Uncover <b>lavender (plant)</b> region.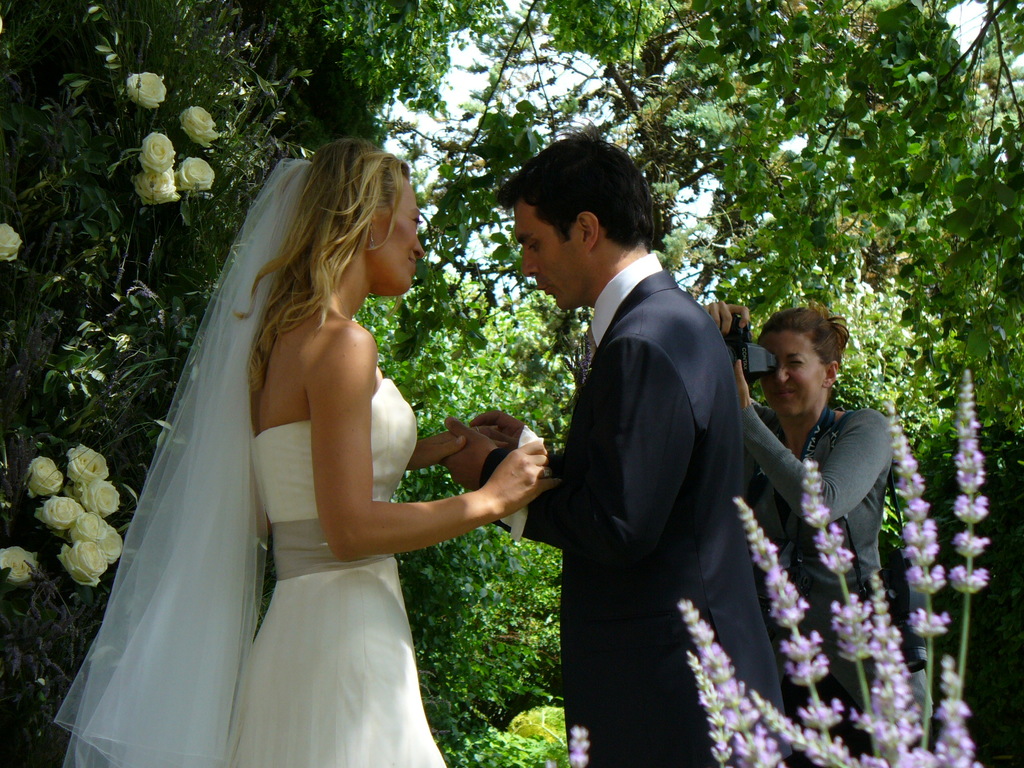
Uncovered: {"x1": 926, "y1": 646, "x2": 983, "y2": 767}.
